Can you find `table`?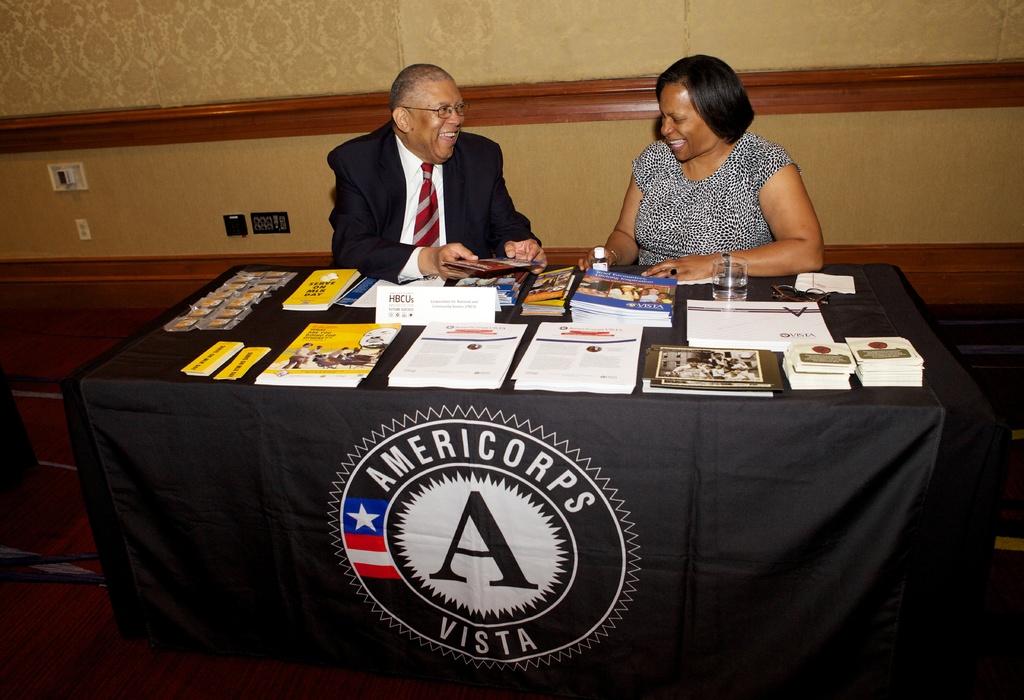
Yes, bounding box: [40, 231, 996, 683].
